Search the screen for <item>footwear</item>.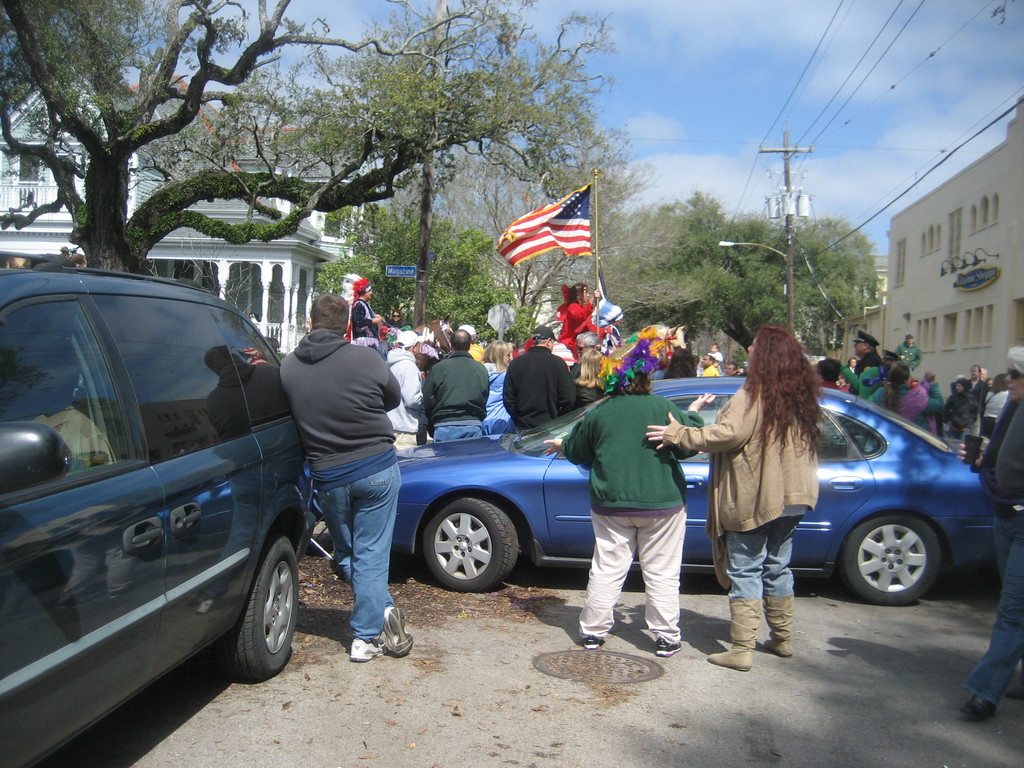
Found at {"left": 960, "top": 694, "right": 1000, "bottom": 718}.
